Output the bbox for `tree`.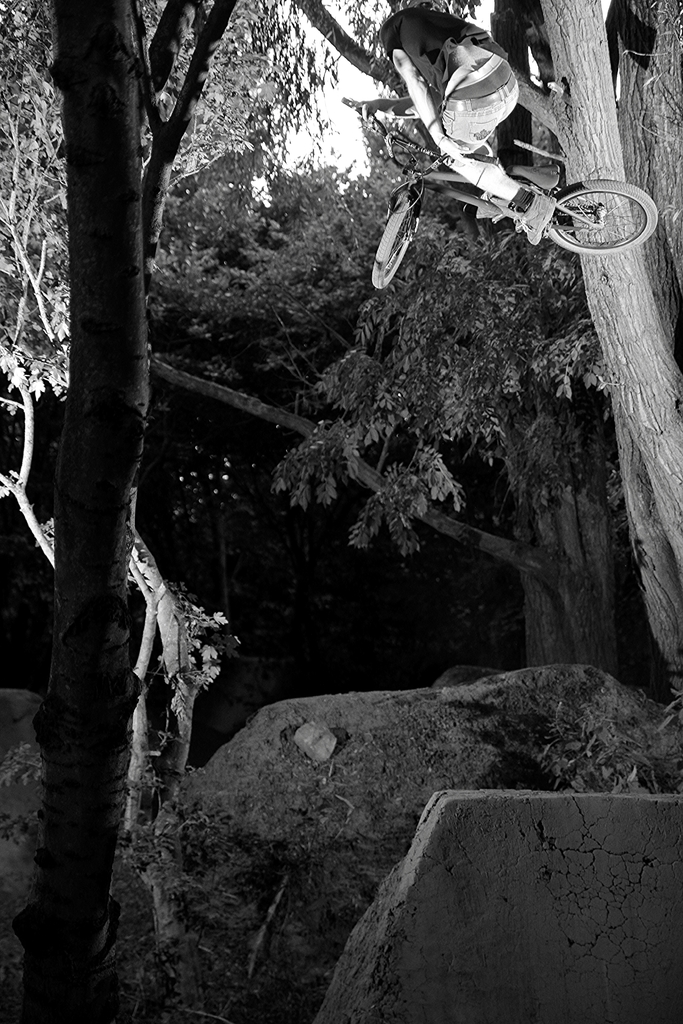
x1=0 y1=0 x2=290 y2=1023.
